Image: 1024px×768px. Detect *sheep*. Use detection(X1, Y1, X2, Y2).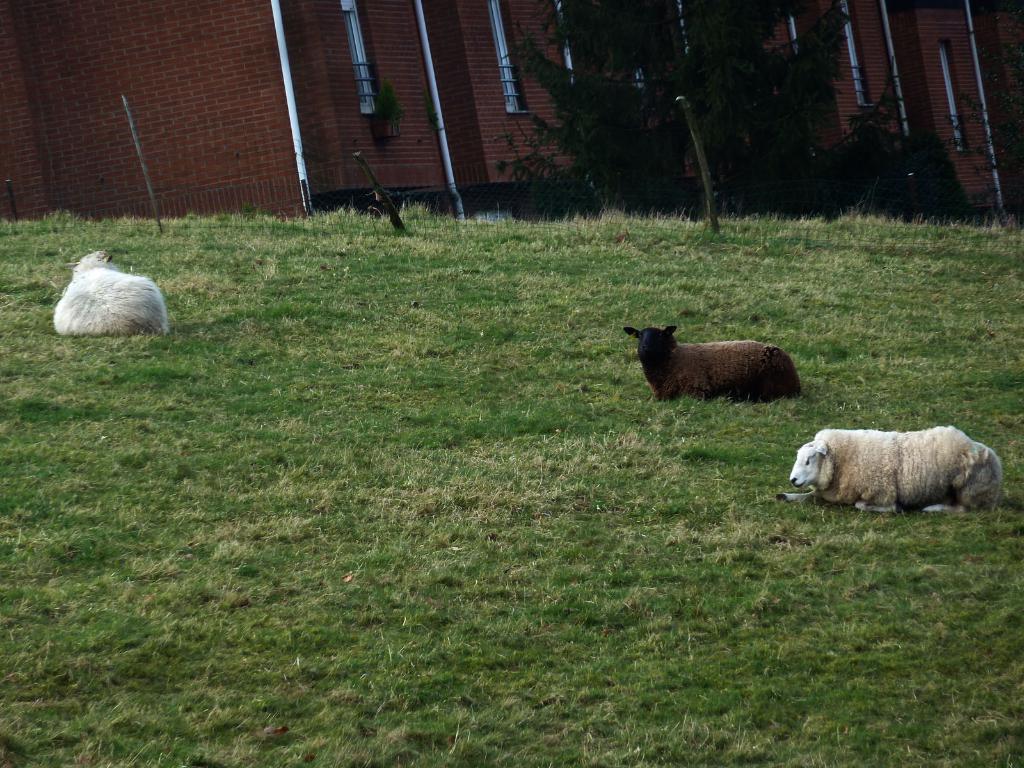
detection(619, 326, 803, 401).
